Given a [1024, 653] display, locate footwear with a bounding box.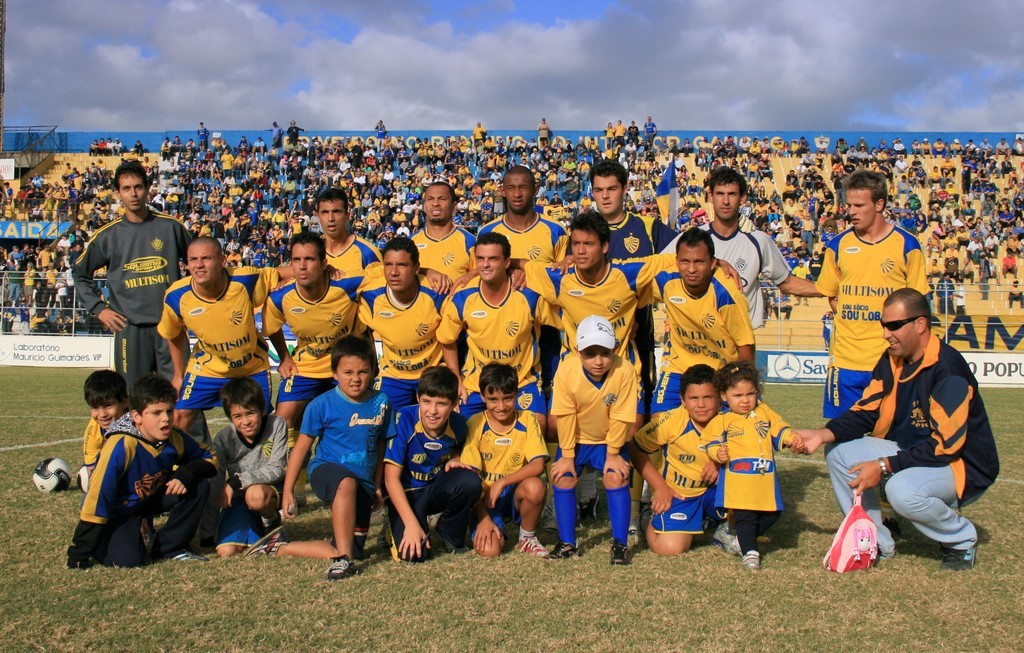
Located: (511, 535, 547, 558).
